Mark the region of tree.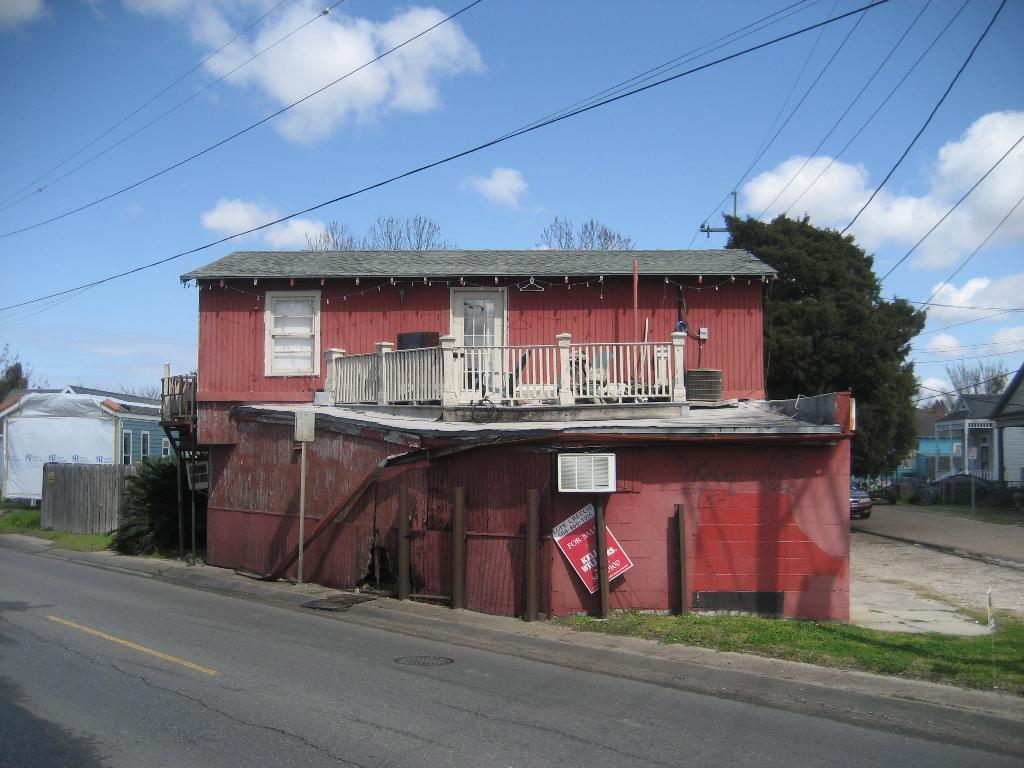
Region: locate(531, 212, 642, 260).
